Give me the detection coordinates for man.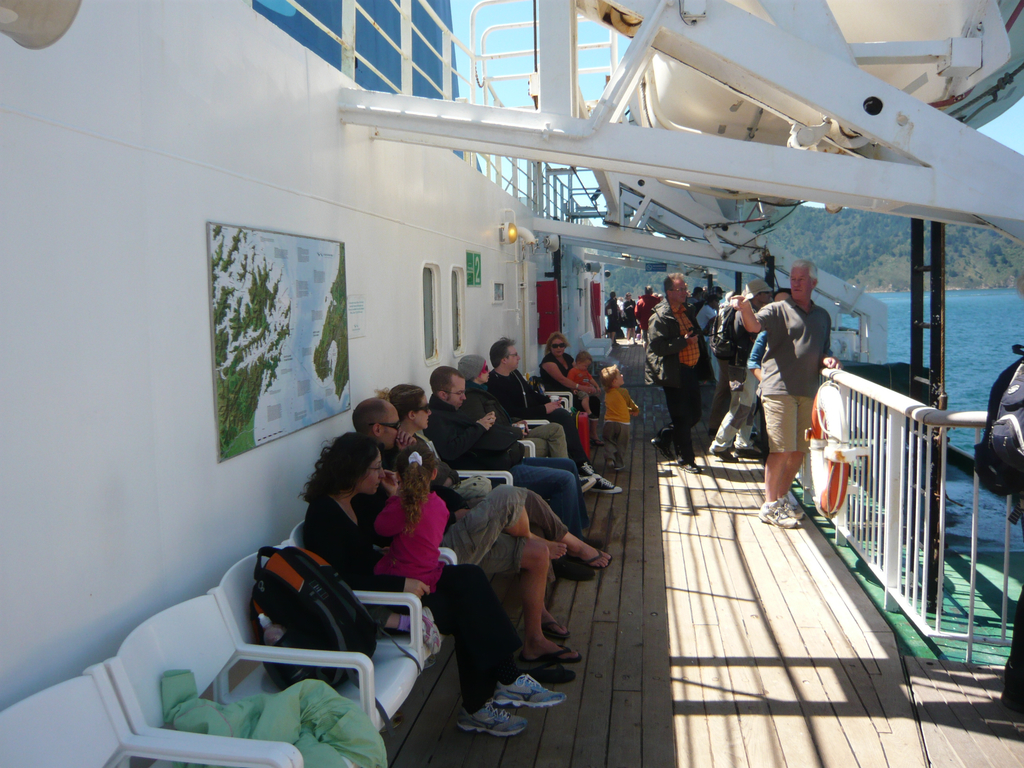
box(481, 332, 624, 495).
